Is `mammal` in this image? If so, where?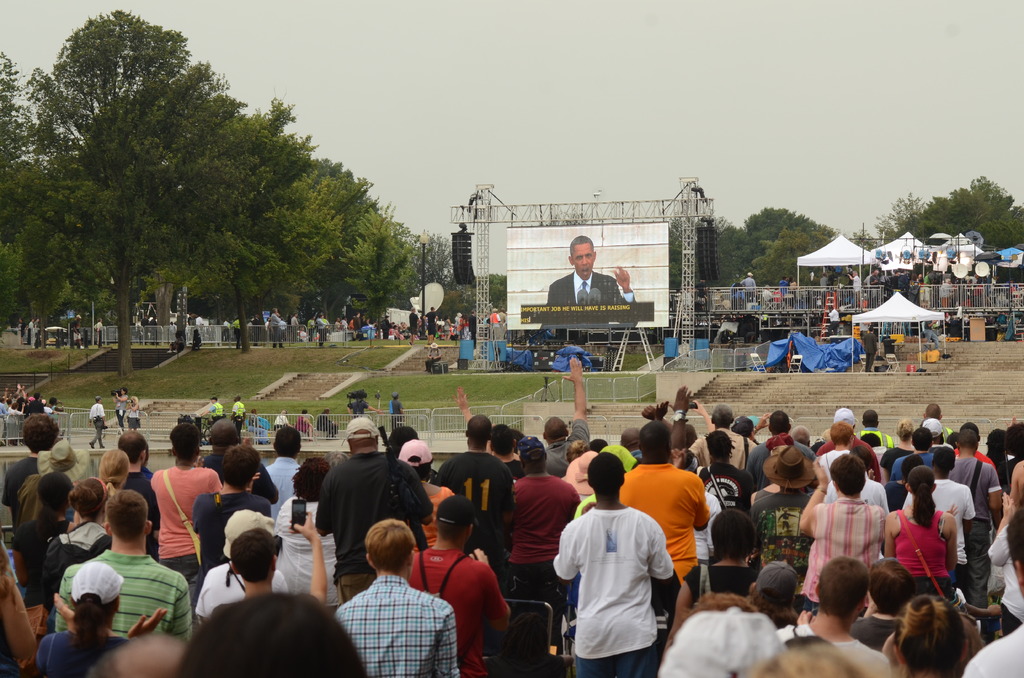
Yes, at bbox=[561, 446, 600, 498].
